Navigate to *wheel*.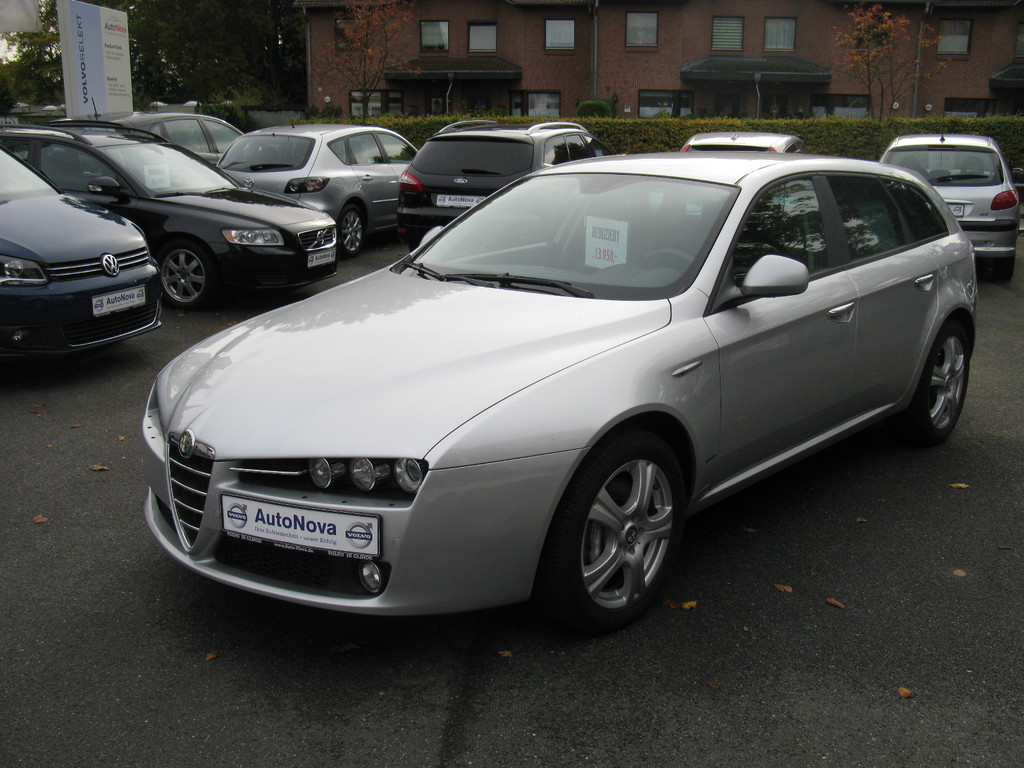
Navigation target: 164/243/216/305.
